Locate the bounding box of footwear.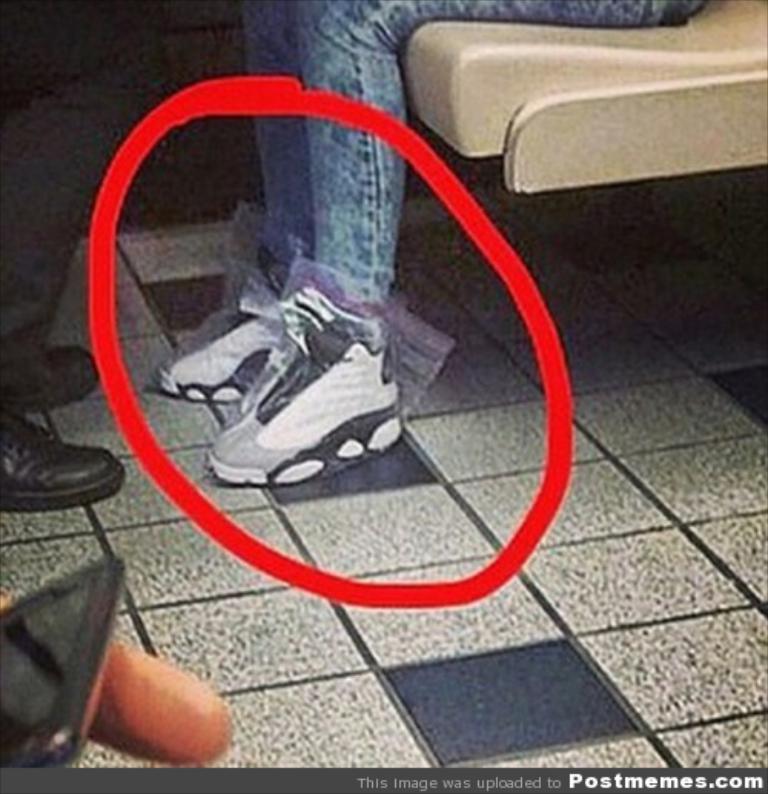
Bounding box: pyautogui.locateOnScreen(0, 350, 101, 415).
